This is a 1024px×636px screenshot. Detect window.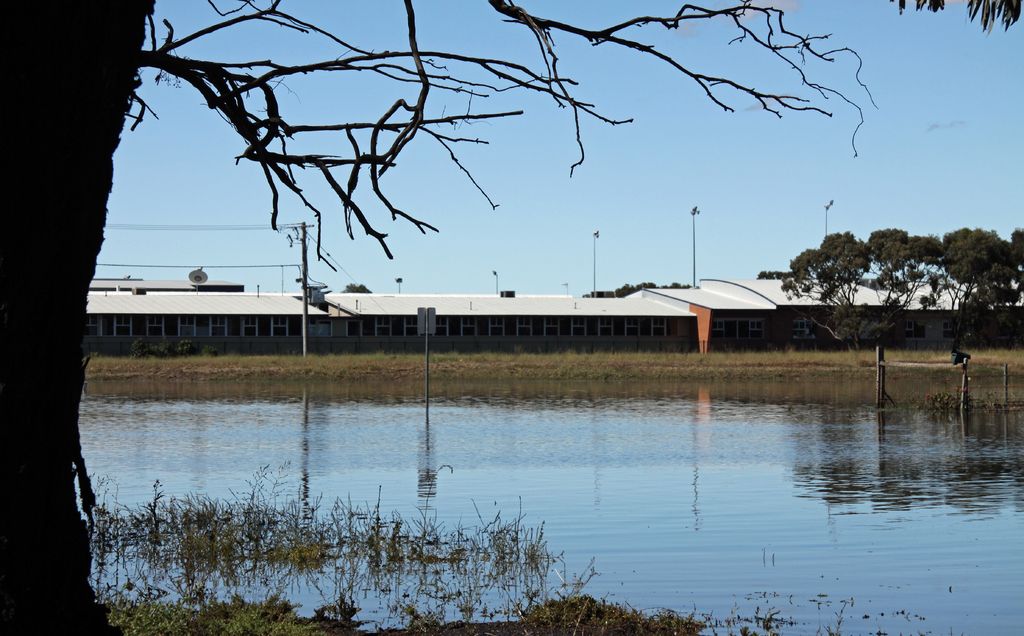
214/318/225/335.
